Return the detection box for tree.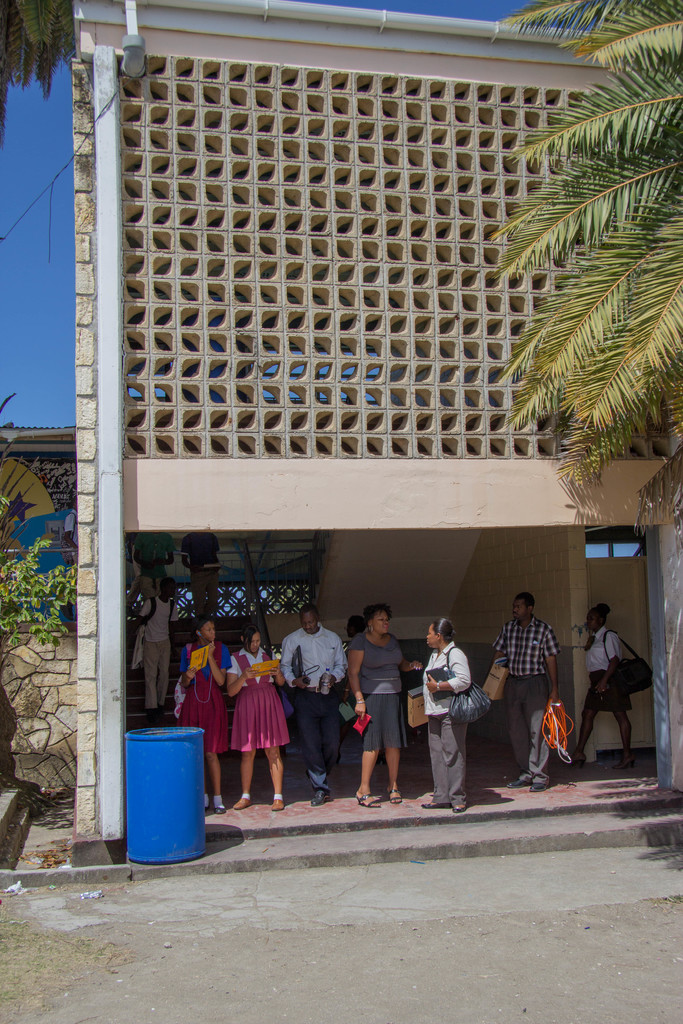
[x1=0, y1=0, x2=86, y2=153].
